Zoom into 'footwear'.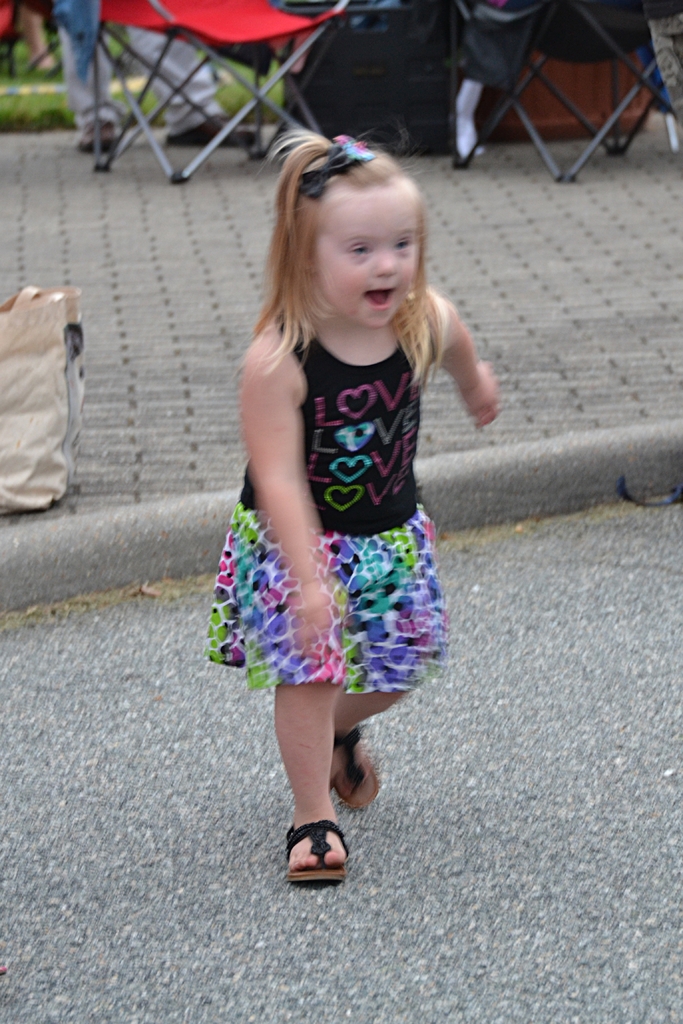
Zoom target: {"left": 334, "top": 726, "right": 386, "bottom": 812}.
